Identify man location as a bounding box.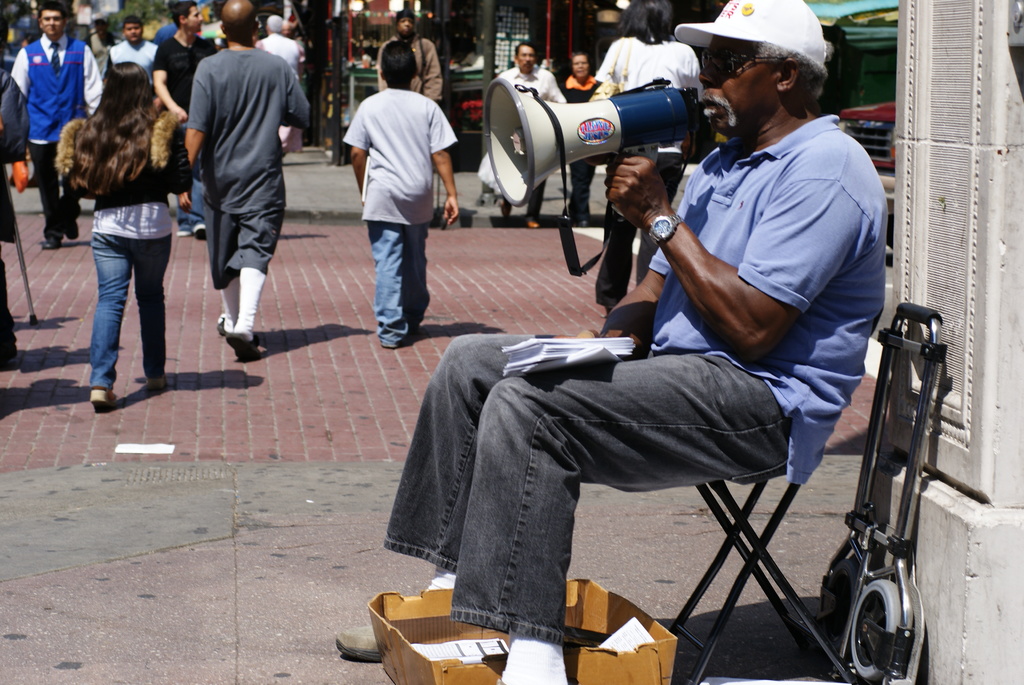
[left=178, top=0, right=315, bottom=359].
